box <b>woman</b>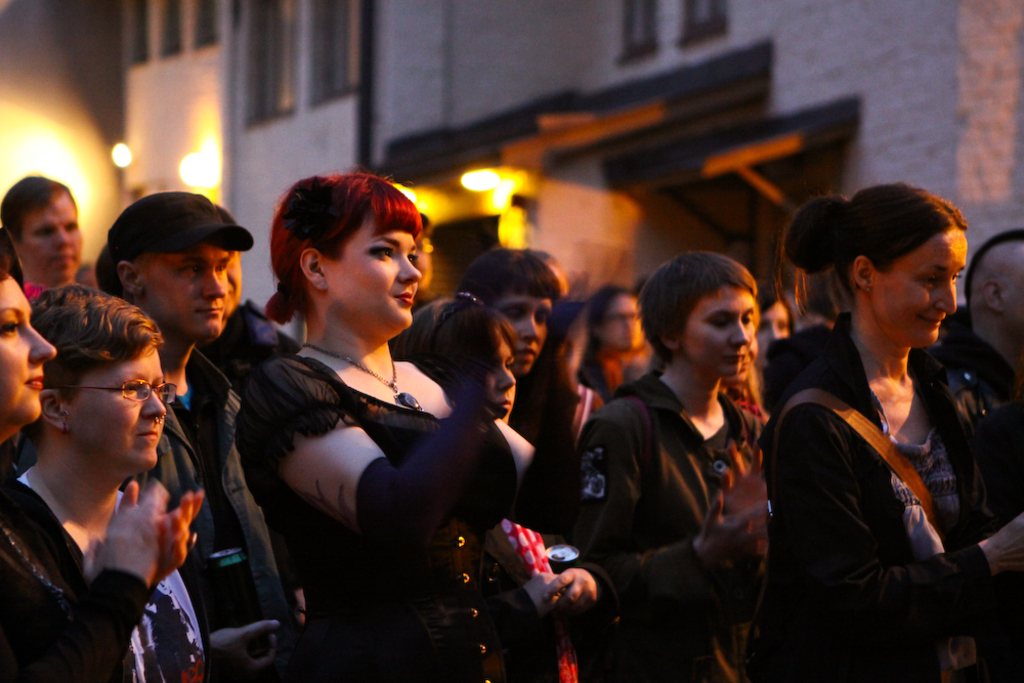
bbox=(224, 171, 598, 682)
